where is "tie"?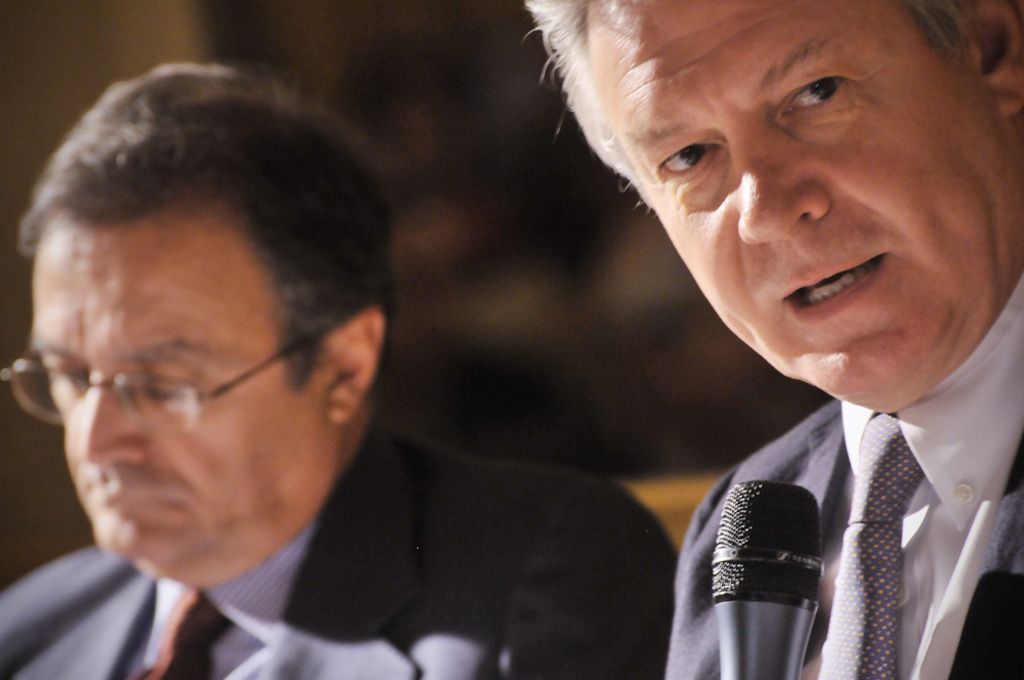
[x1=130, y1=584, x2=237, y2=679].
